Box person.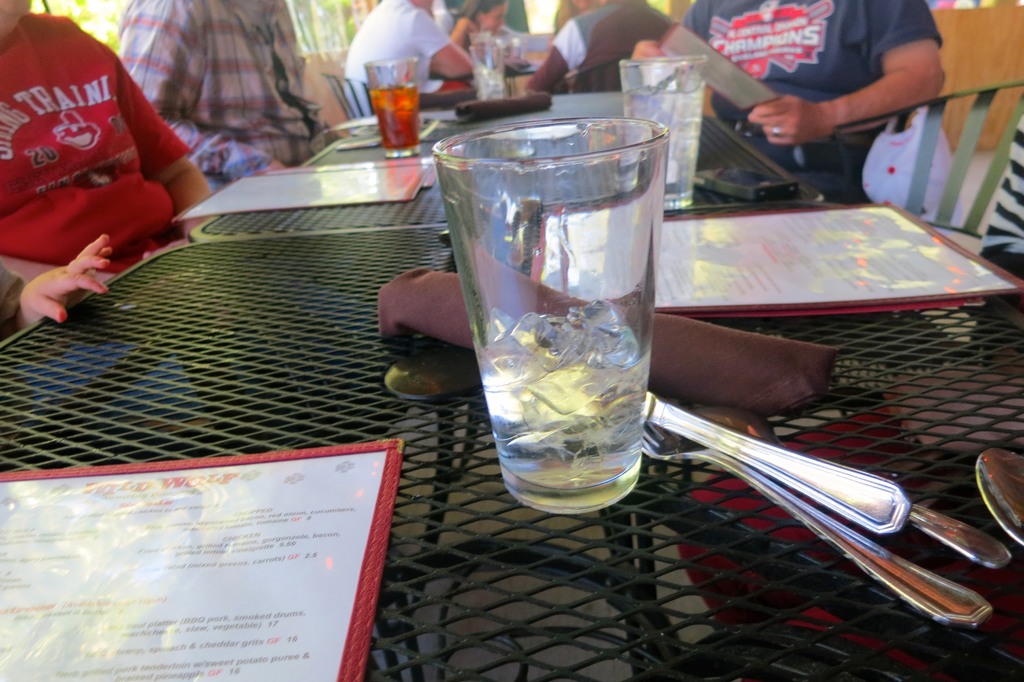
x1=2, y1=2, x2=200, y2=339.
